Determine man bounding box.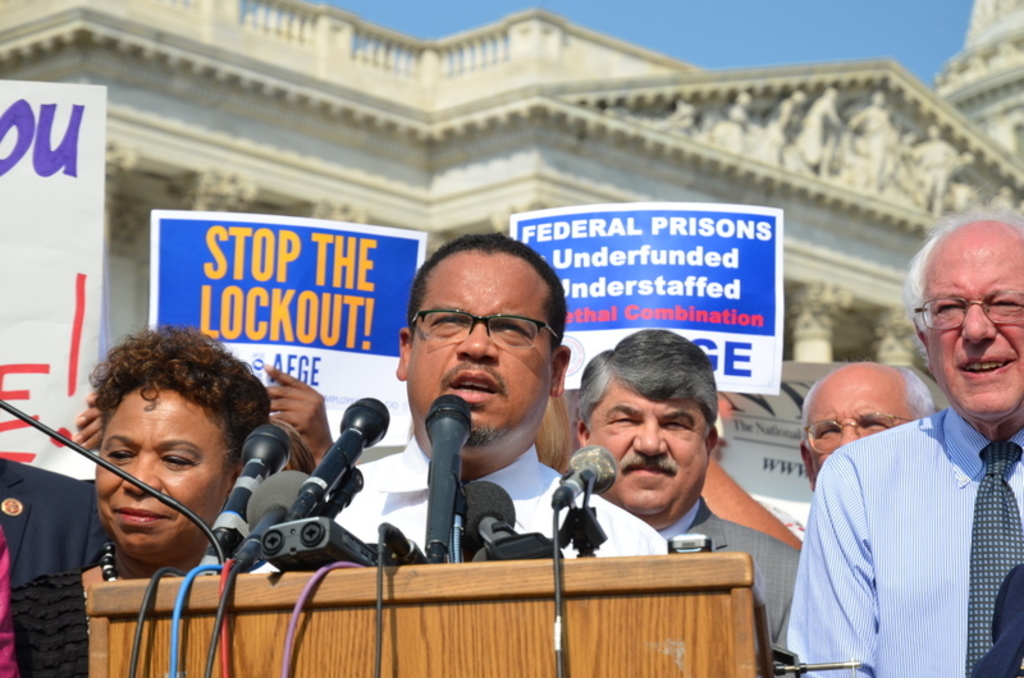
Determined: region(573, 330, 803, 651).
